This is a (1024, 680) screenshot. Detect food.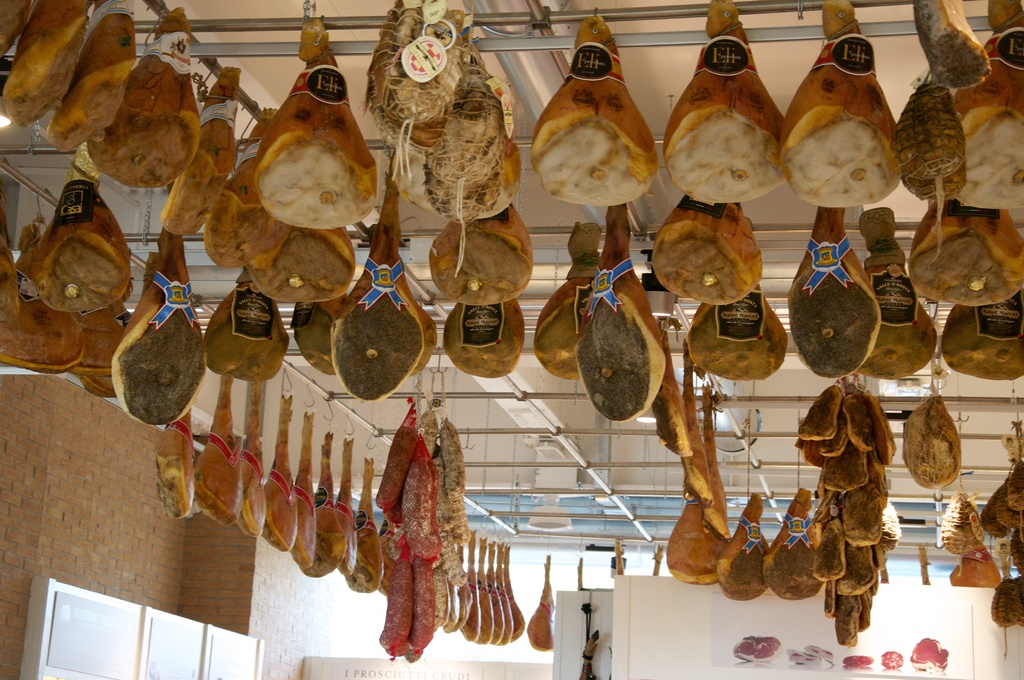
locate(939, 493, 985, 555).
